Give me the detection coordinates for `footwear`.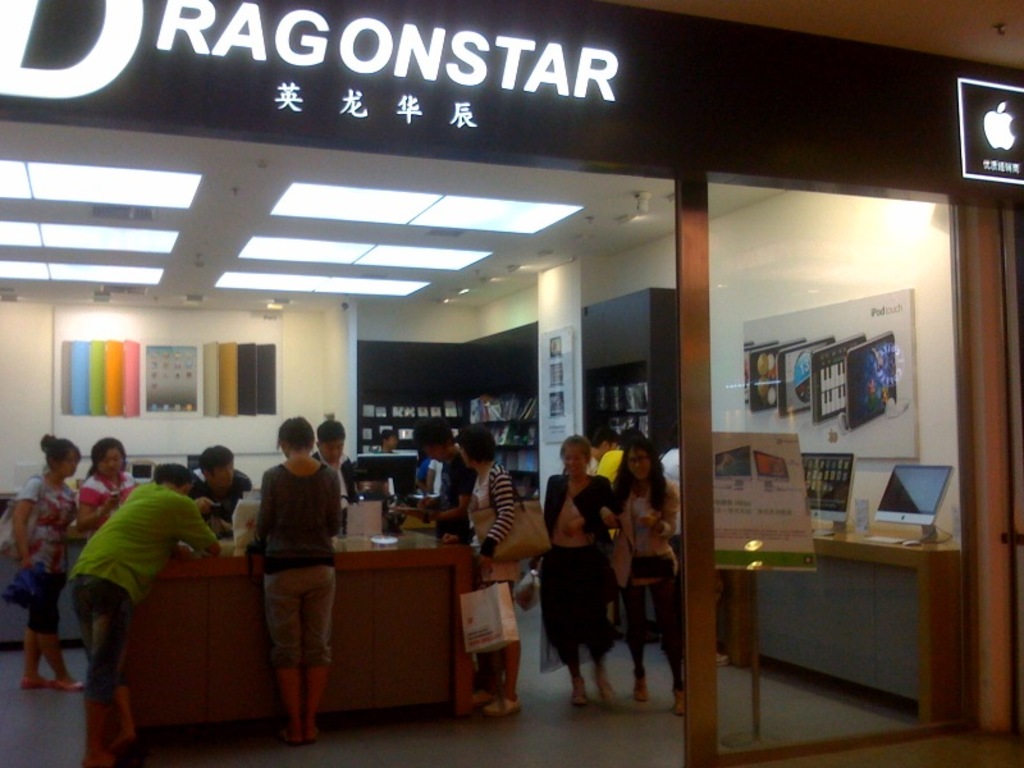
BBox(677, 694, 686, 717).
